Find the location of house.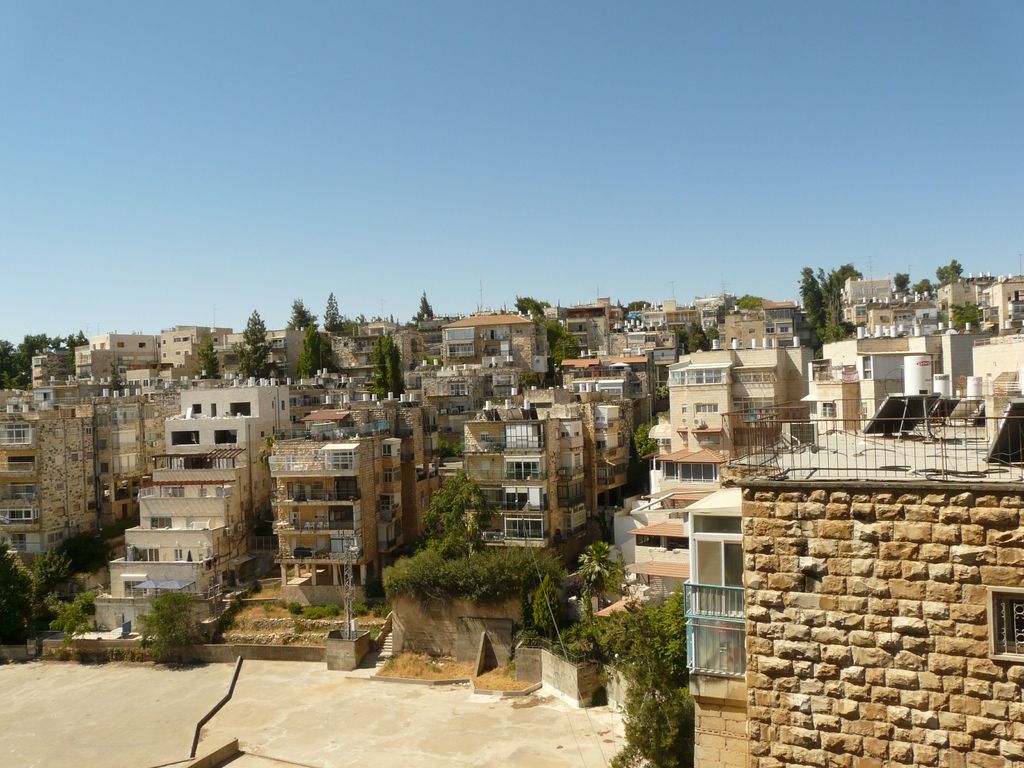
Location: bbox=[135, 323, 213, 373].
